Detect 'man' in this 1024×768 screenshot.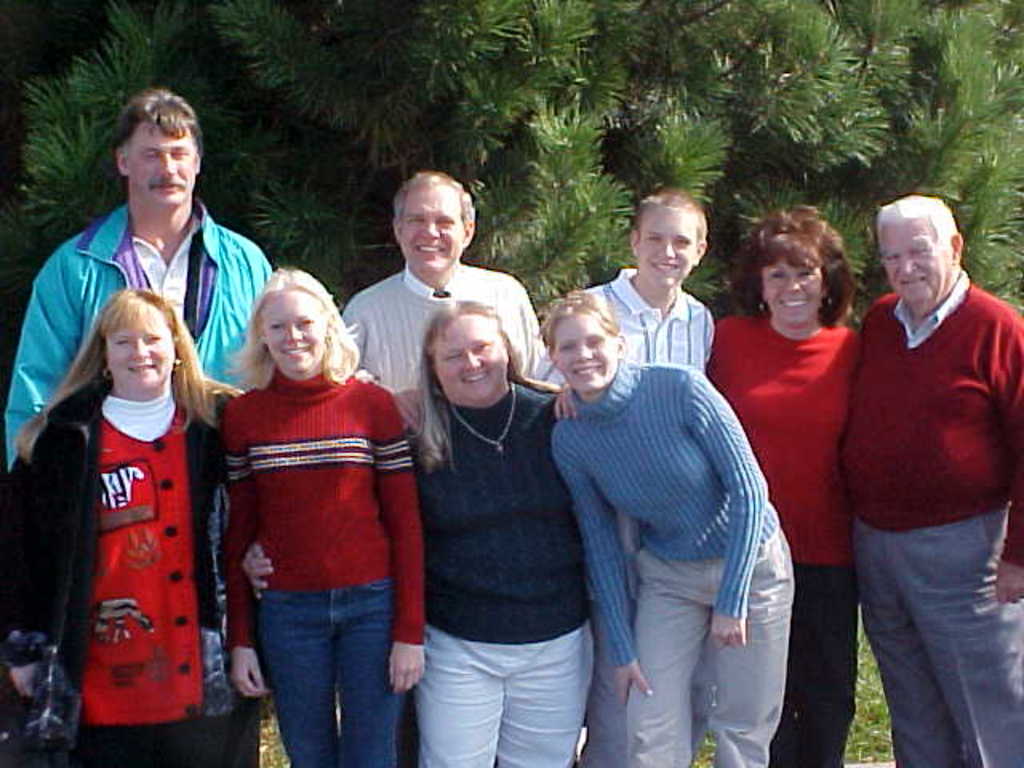
Detection: region(821, 174, 1021, 750).
